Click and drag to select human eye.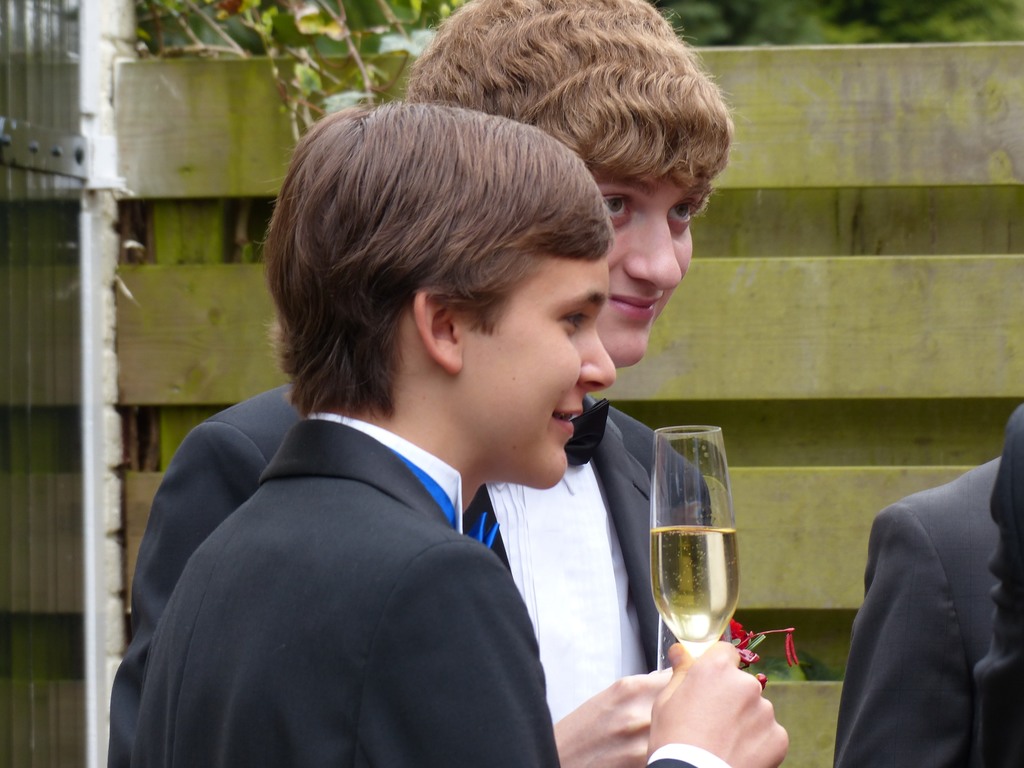
Selection: <box>673,201,697,228</box>.
